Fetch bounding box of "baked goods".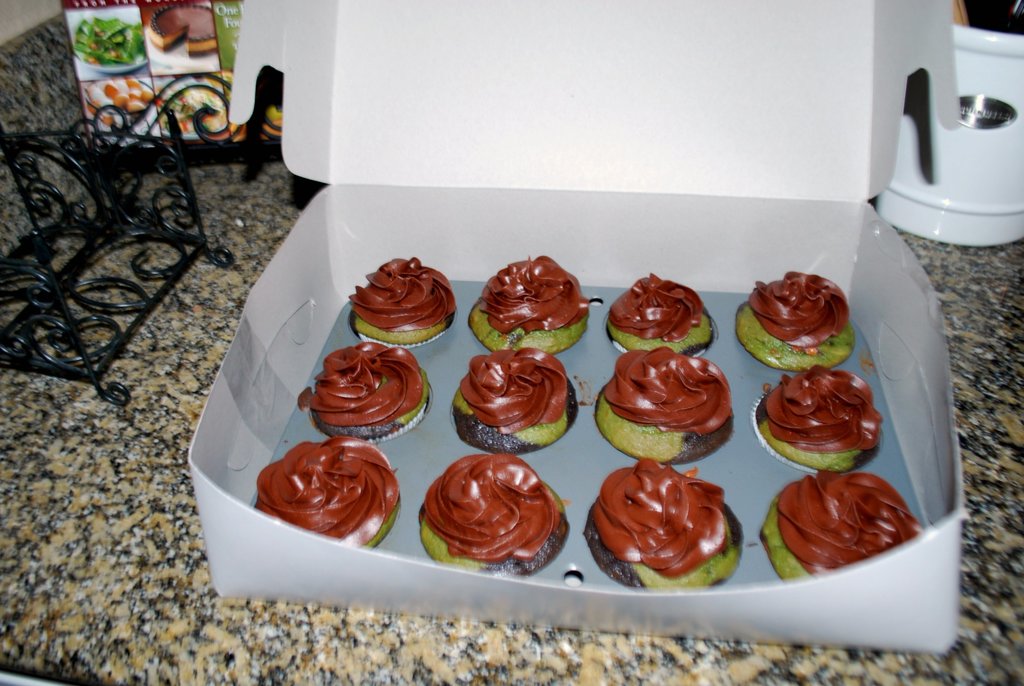
Bbox: bbox(464, 256, 592, 355).
